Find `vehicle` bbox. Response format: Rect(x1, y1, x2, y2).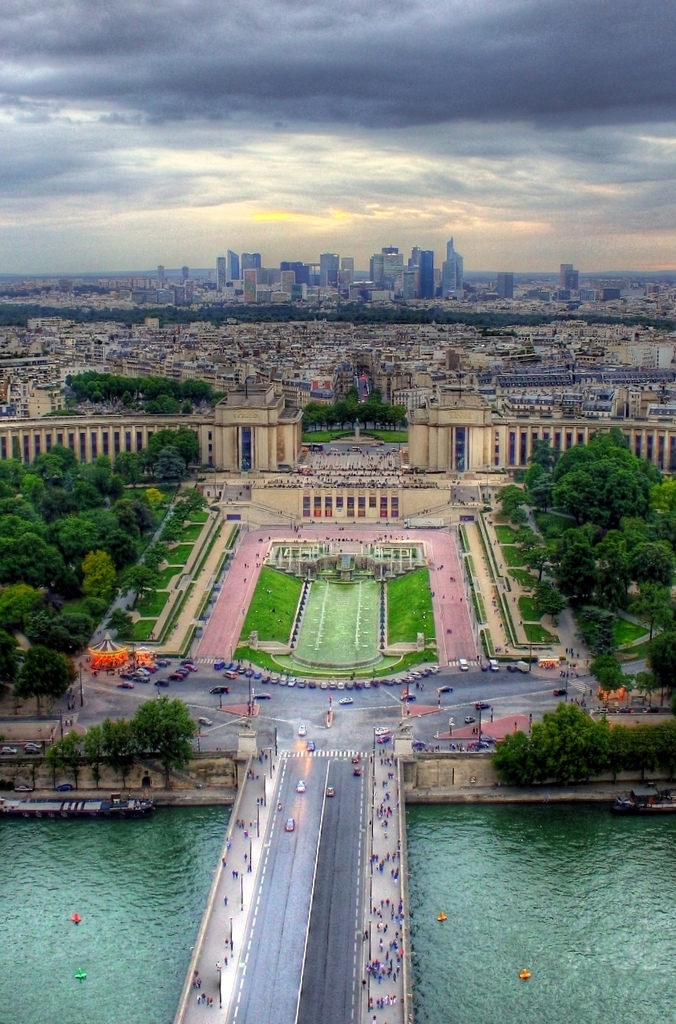
Rect(56, 781, 78, 792).
